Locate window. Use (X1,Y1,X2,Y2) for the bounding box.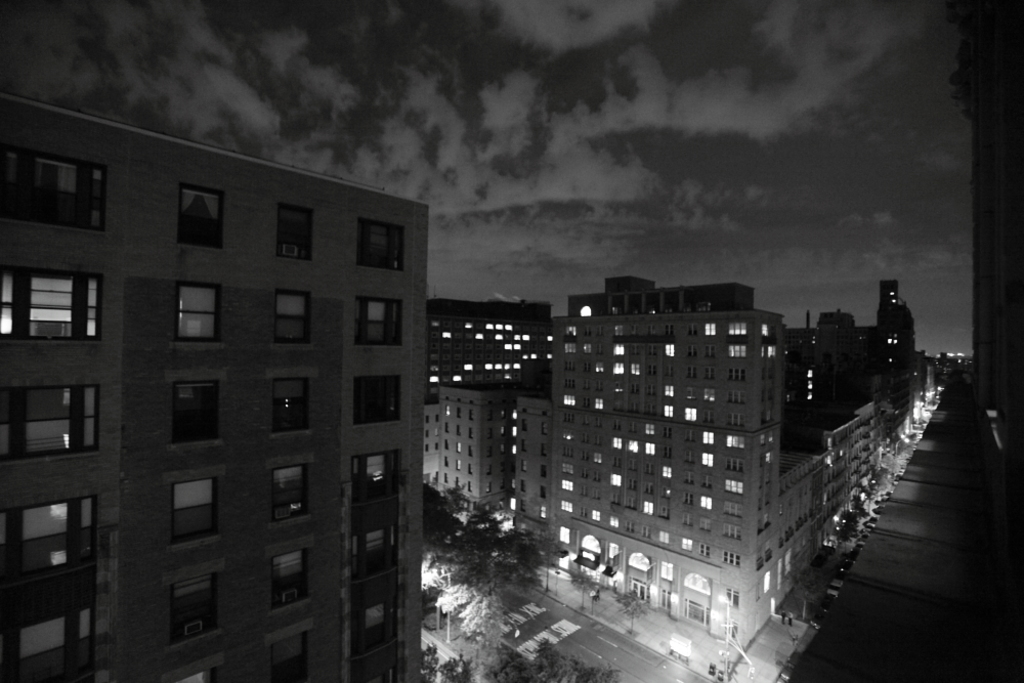
(172,280,224,343).
